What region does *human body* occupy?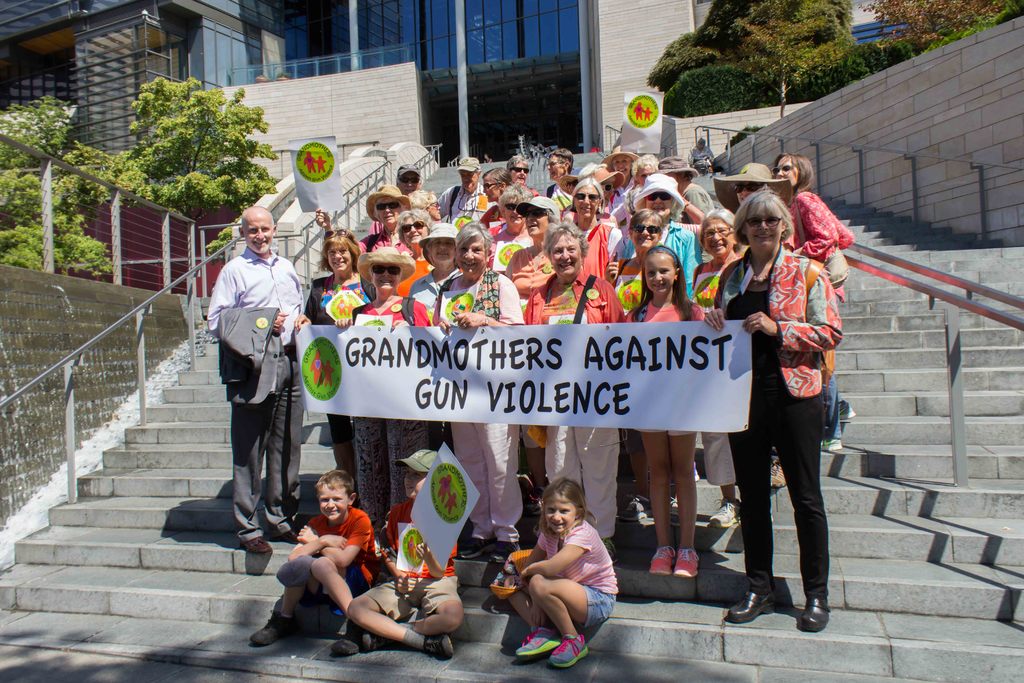
[x1=494, y1=161, x2=537, y2=209].
